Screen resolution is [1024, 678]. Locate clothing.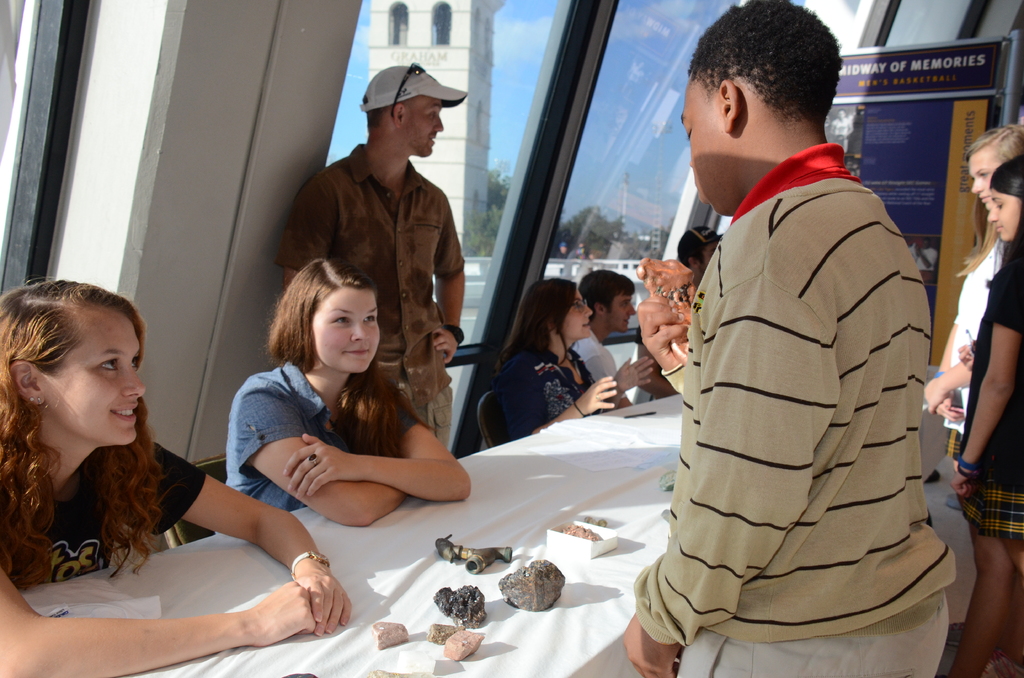
x1=282, y1=149, x2=468, y2=454.
